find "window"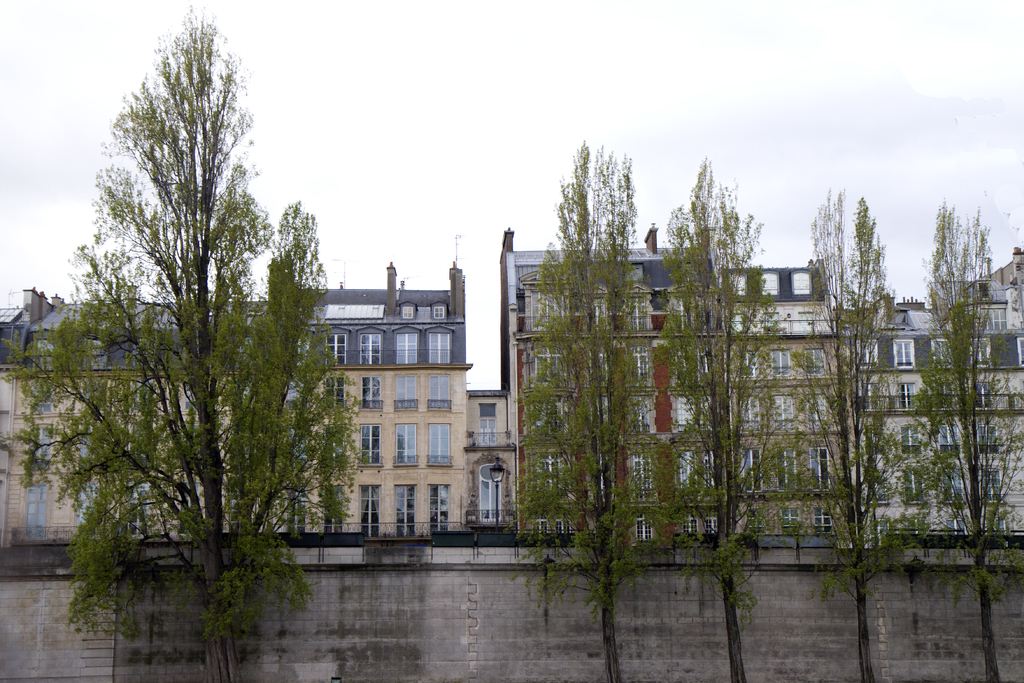
left=325, top=433, right=341, bottom=467
